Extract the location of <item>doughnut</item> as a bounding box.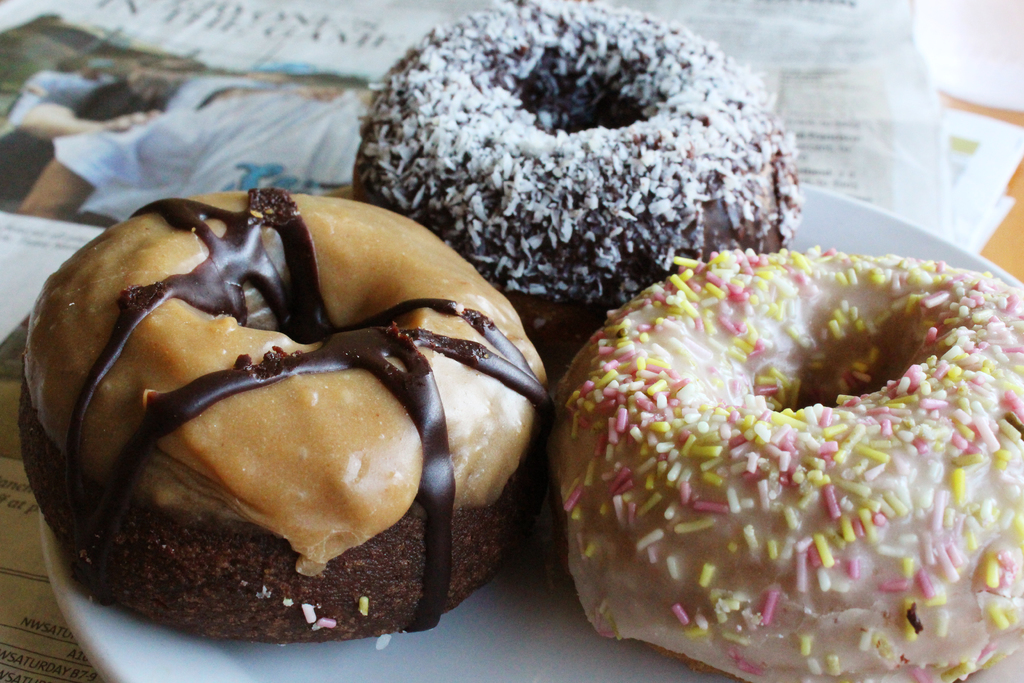
[x1=547, y1=240, x2=1023, y2=682].
